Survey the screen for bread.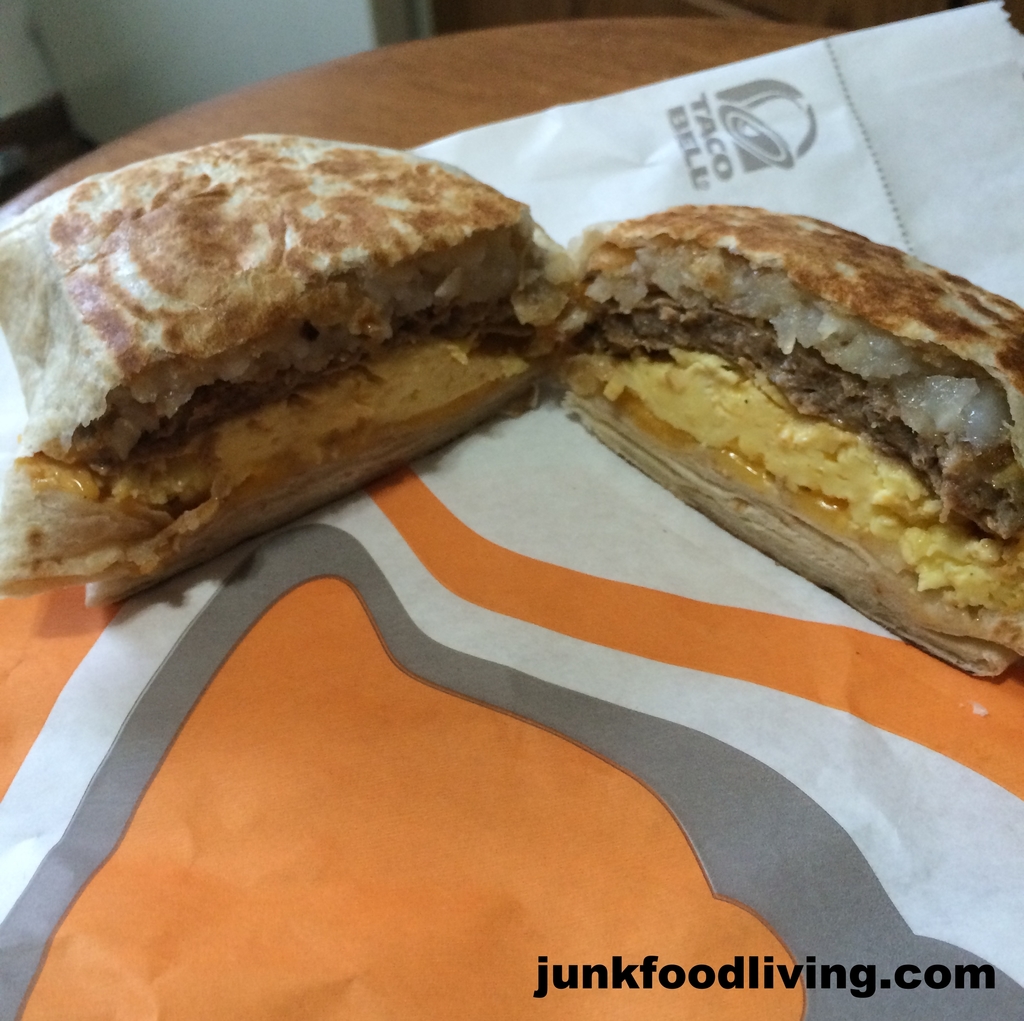
Survey found: Rect(0, 131, 557, 612).
